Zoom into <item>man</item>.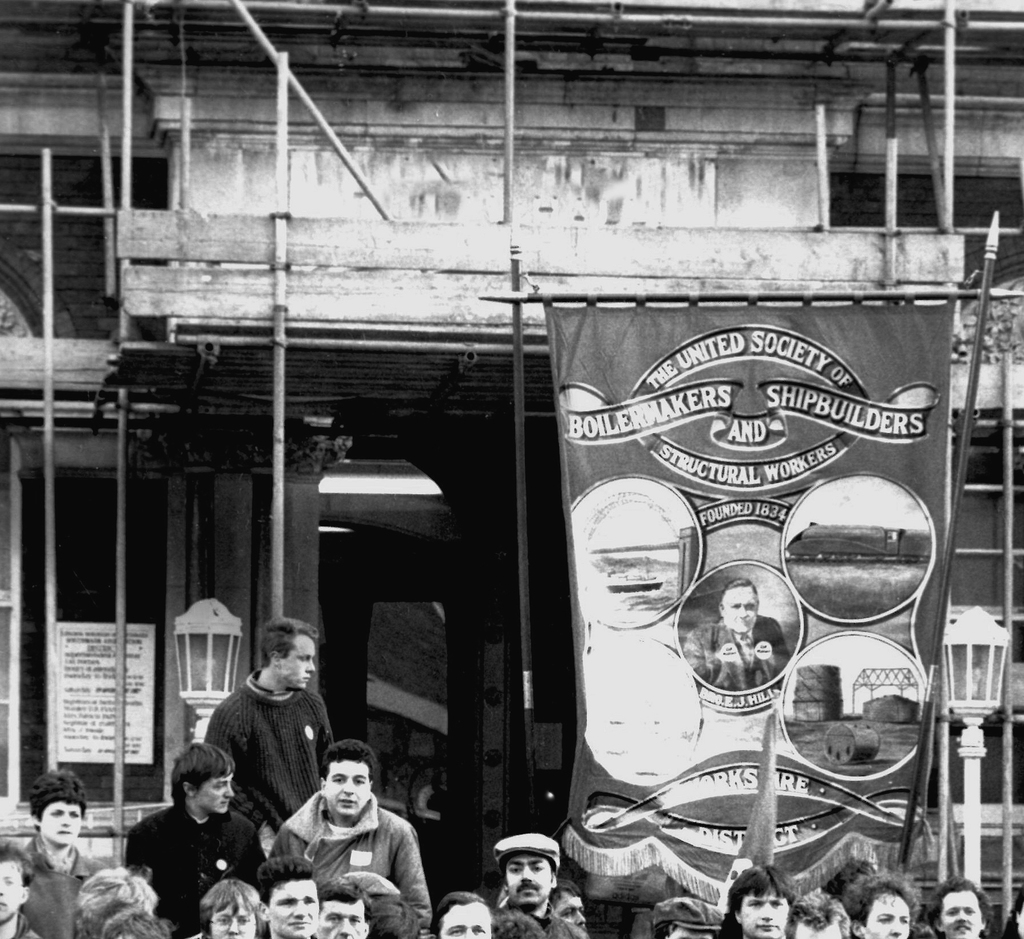
Zoom target: bbox=[307, 878, 370, 938].
